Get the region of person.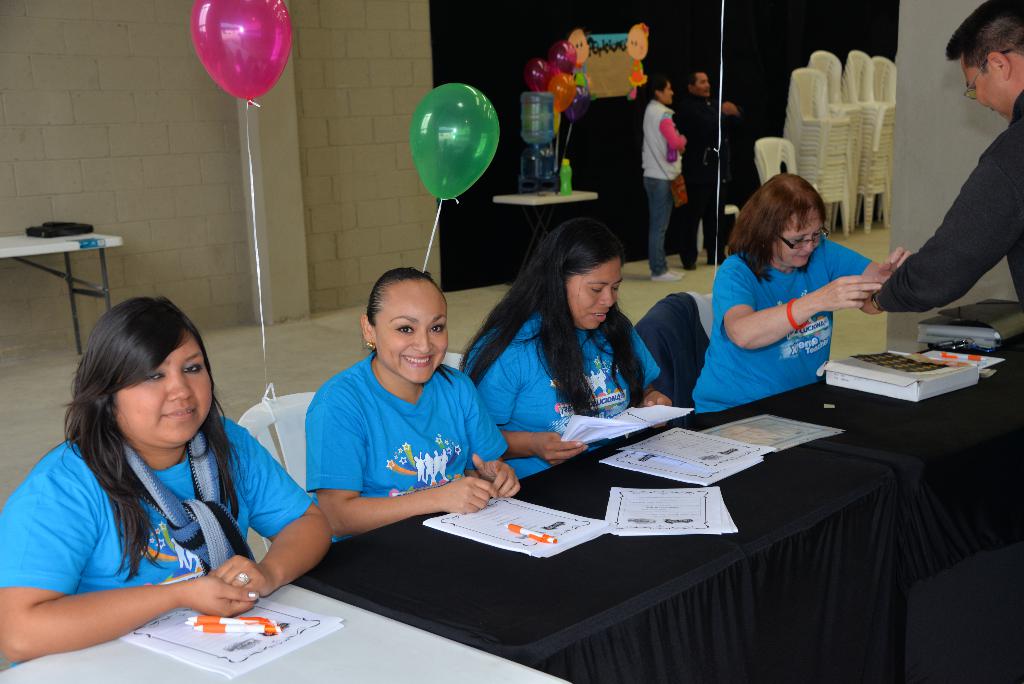
<region>696, 174, 912, 418</region>.
